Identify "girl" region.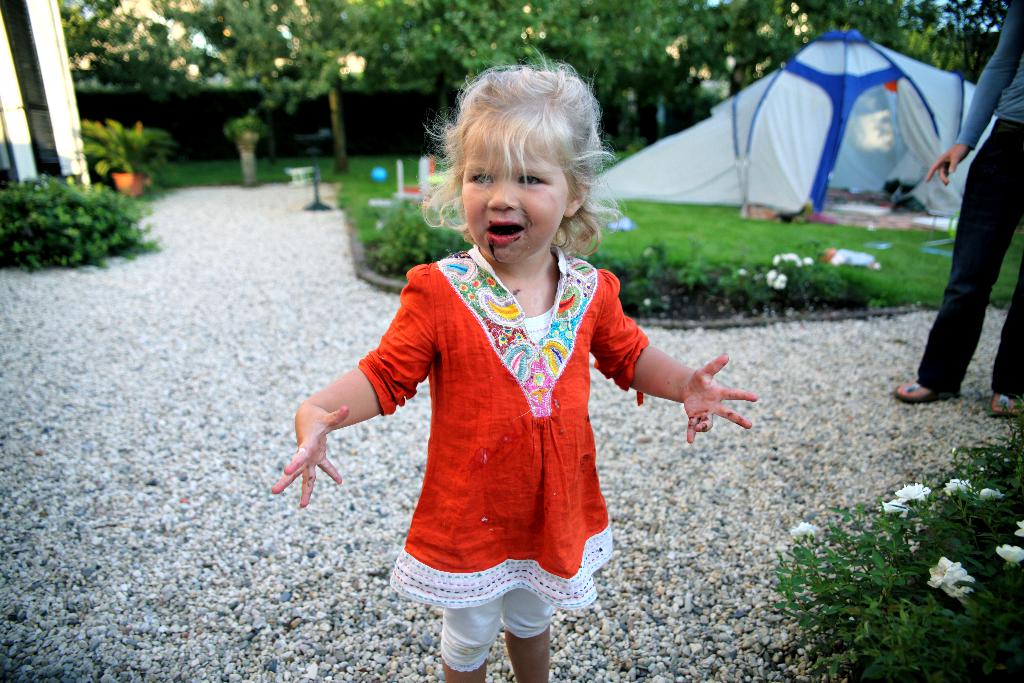
Region: 269,48,758,682.
